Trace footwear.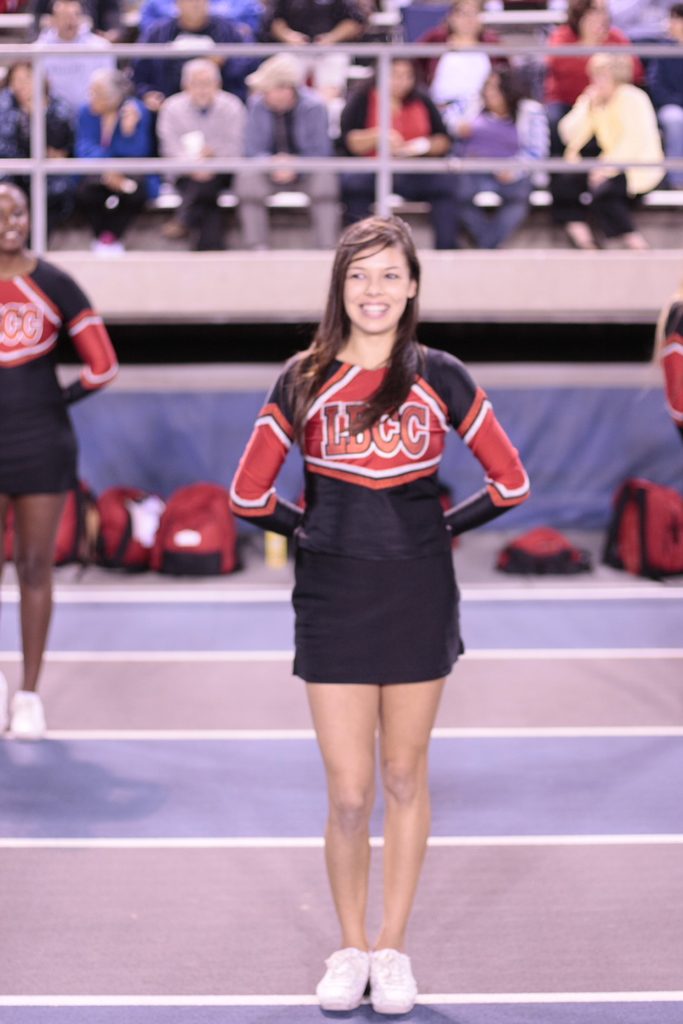
Traced to {"left": 5, "top": 688, "right": 49, "bottom": 740}.
